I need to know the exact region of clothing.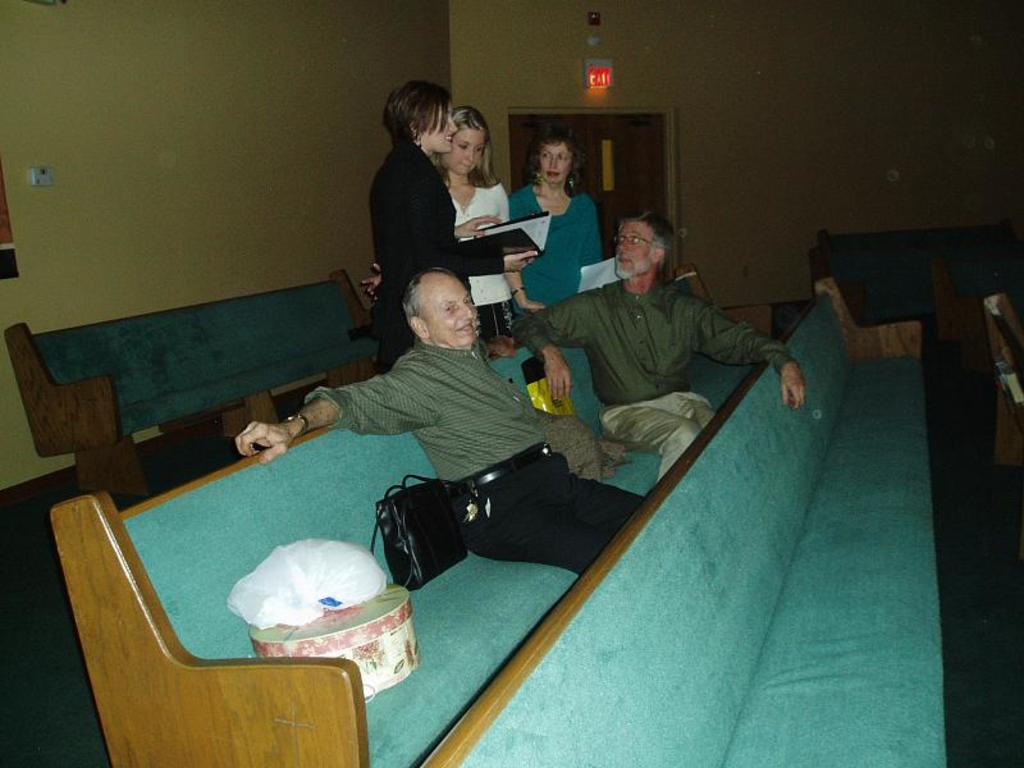
Region: left=512, top=273, right=799, bottom=484.
